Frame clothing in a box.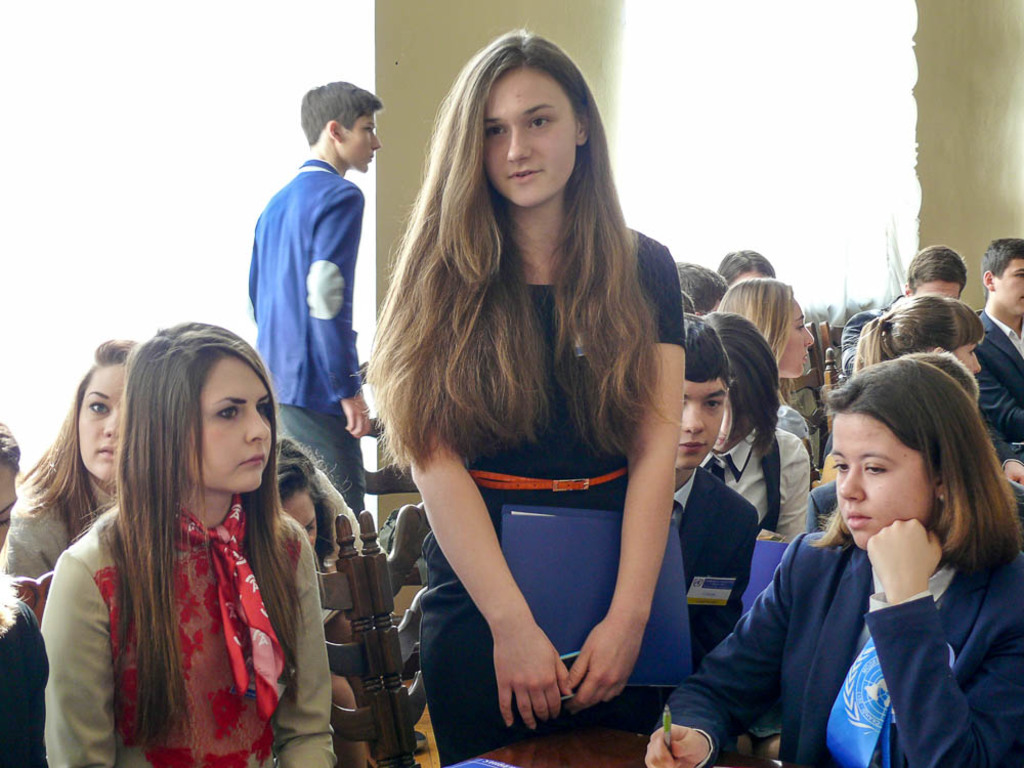
box=[664, 532, 1023, 762].
